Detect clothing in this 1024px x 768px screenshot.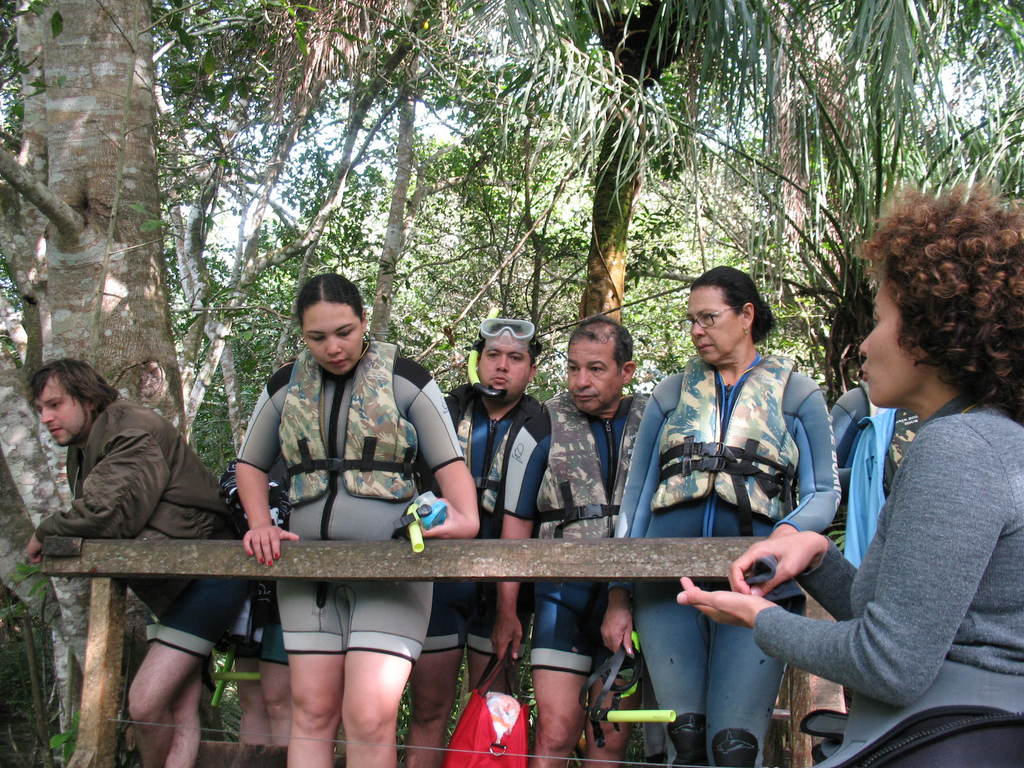
Detection: x1=234 y1=342 x2=461 y2=654.
